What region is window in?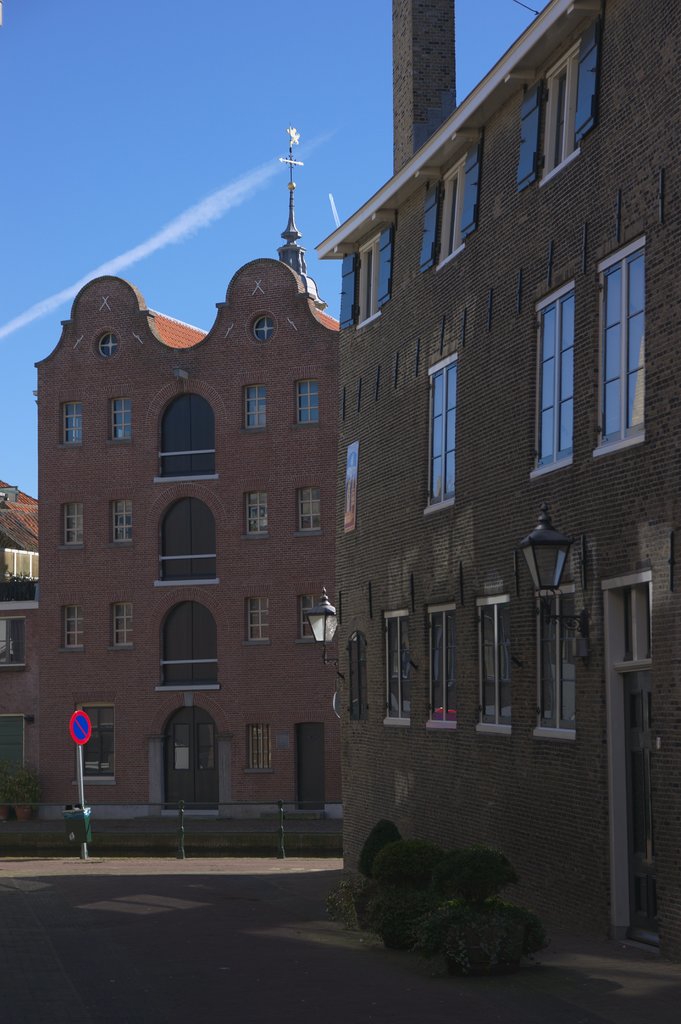
rect(337, 214, 400, 337).
